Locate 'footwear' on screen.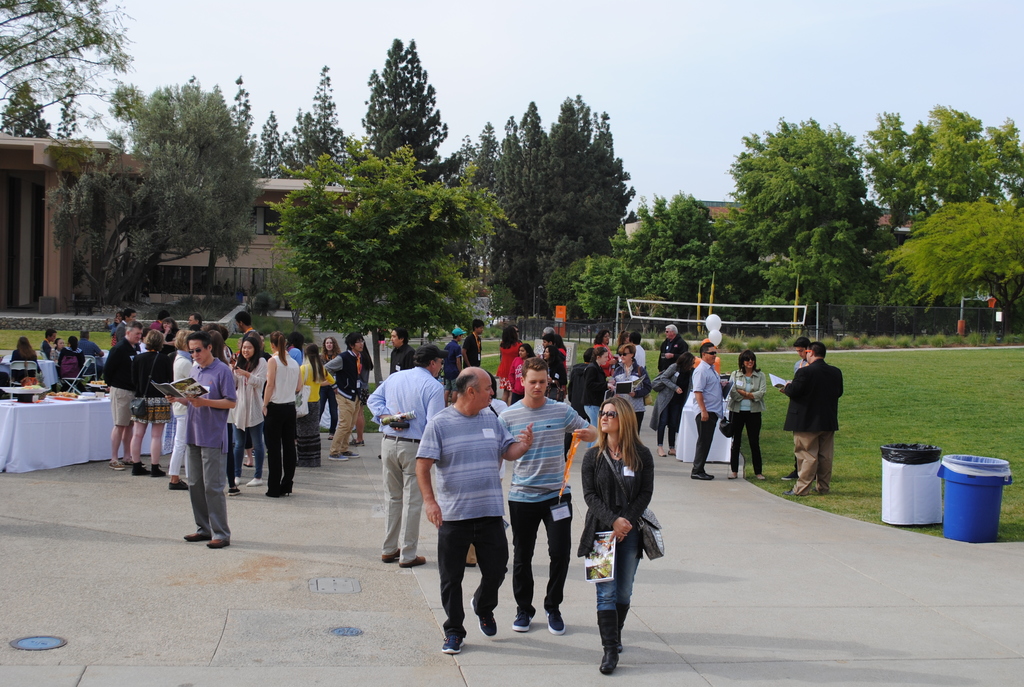
On screen at 168 477 189 493.
